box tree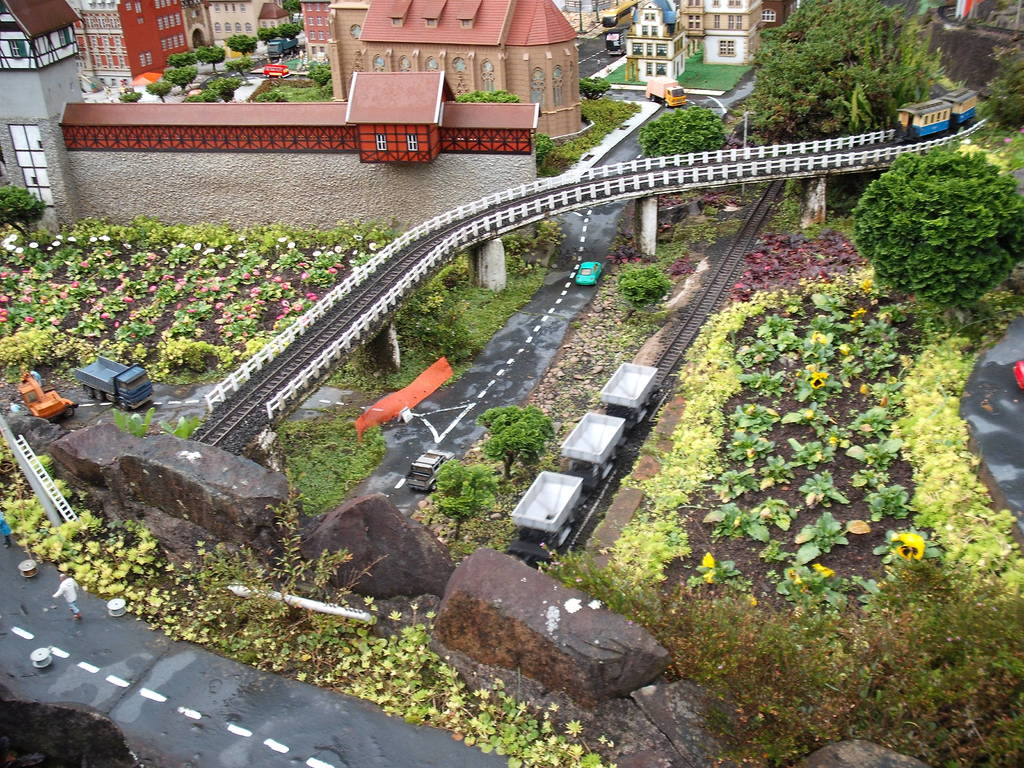
{"left": 226, "top": 34, "right": 259, "bottom": 58}
